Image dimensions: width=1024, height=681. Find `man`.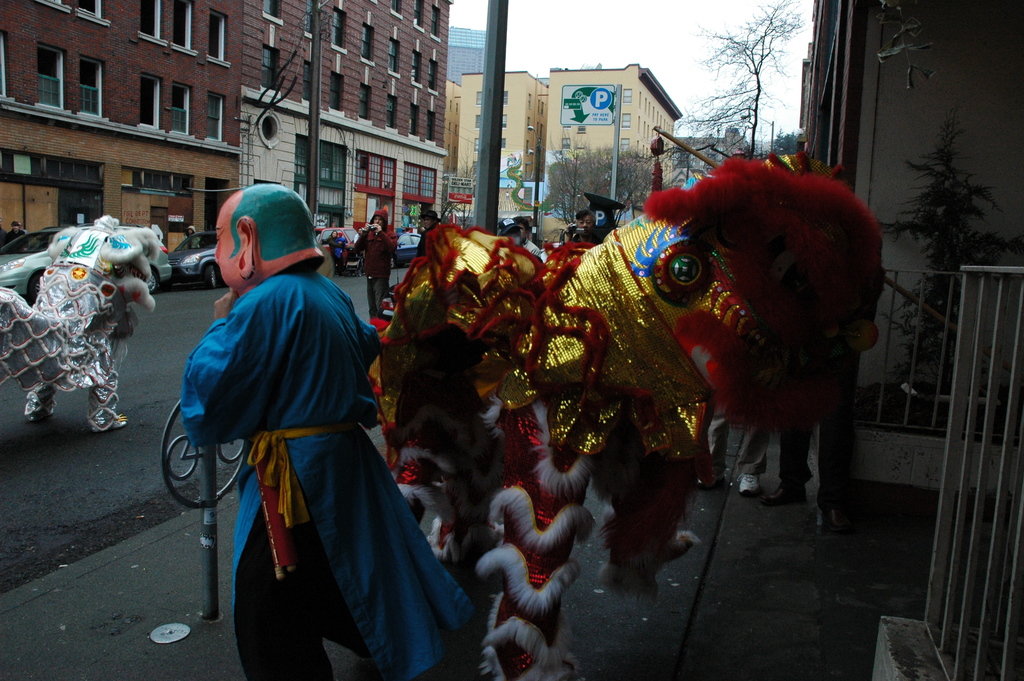
detection(517, 219, 541, 256).
